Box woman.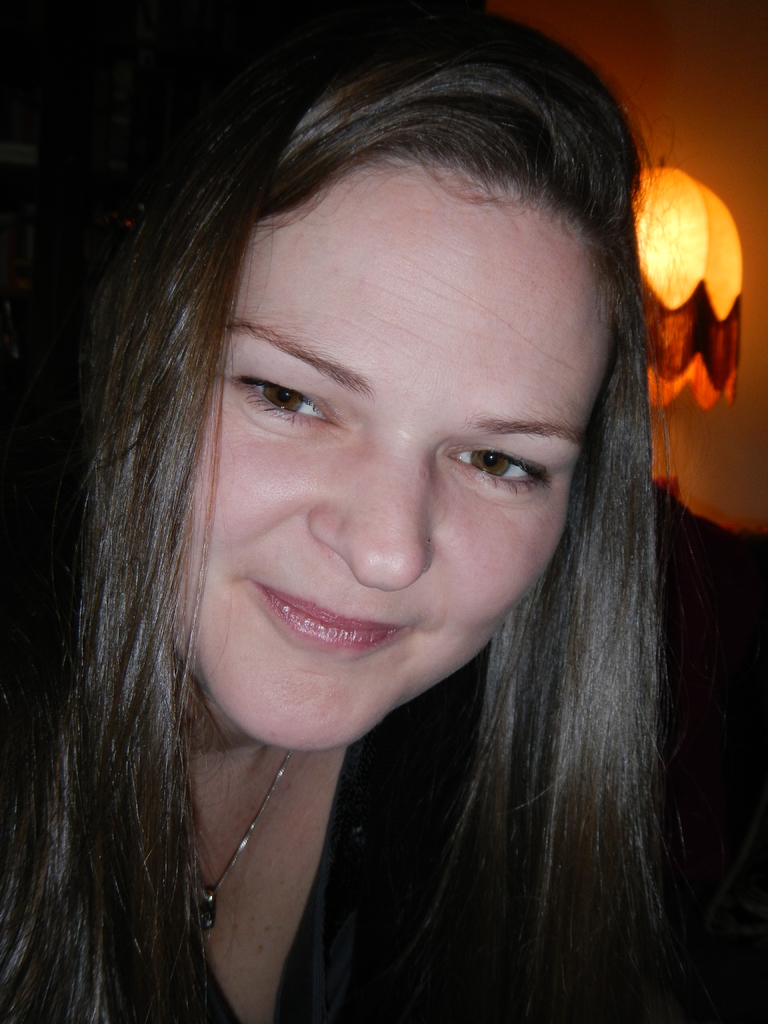
(7,0,754,1023).
